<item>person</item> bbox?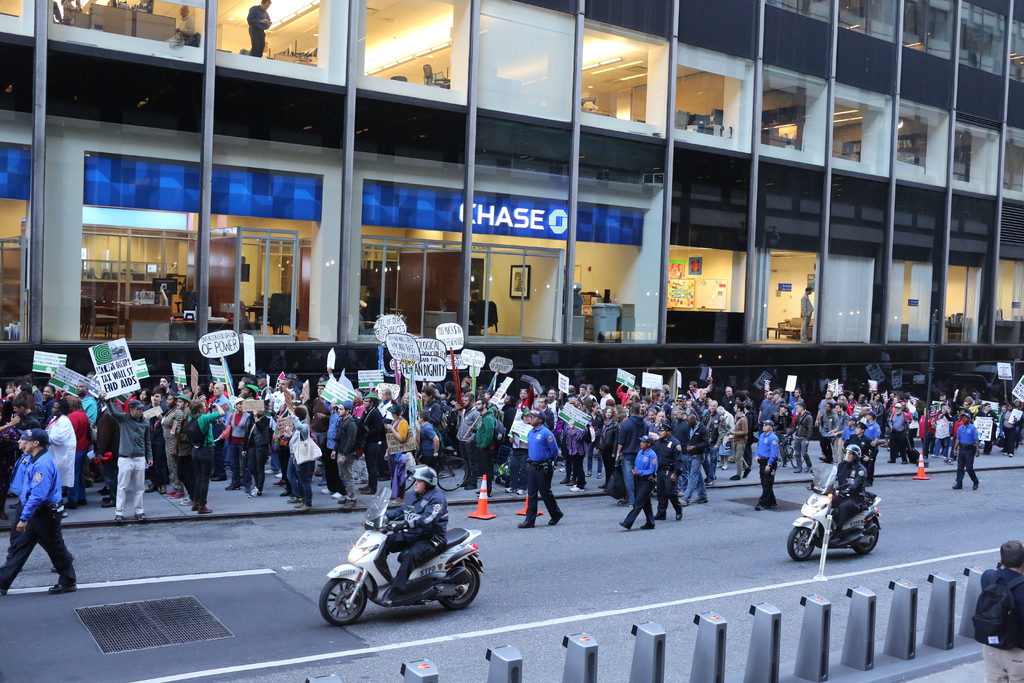
756, 420, 778, 513
